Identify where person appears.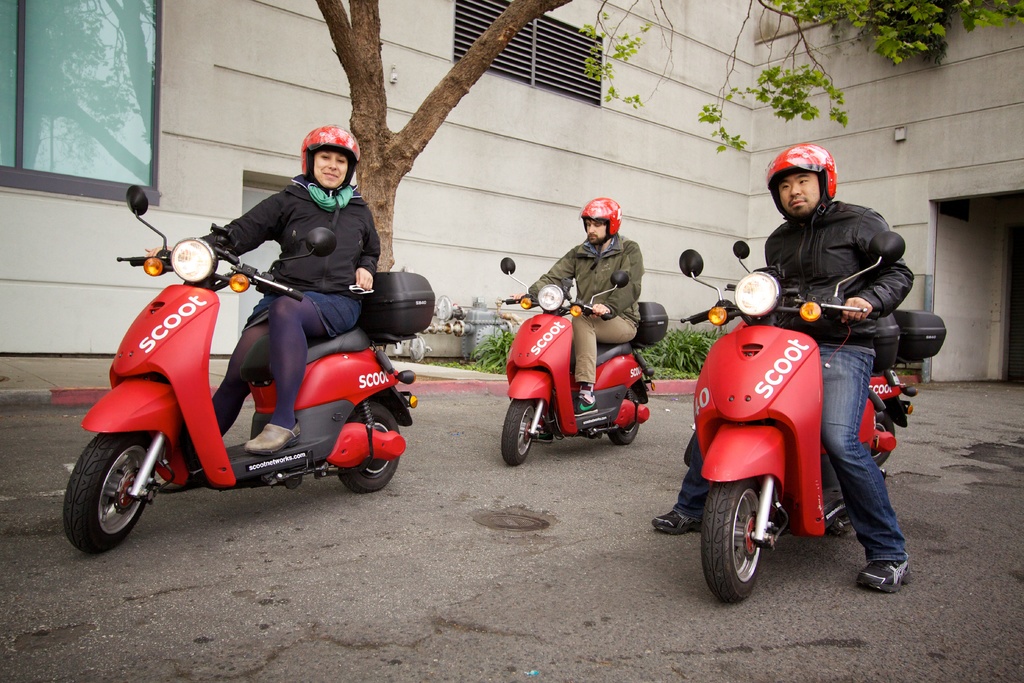
Appears at region(506, 197, 644, 415).
